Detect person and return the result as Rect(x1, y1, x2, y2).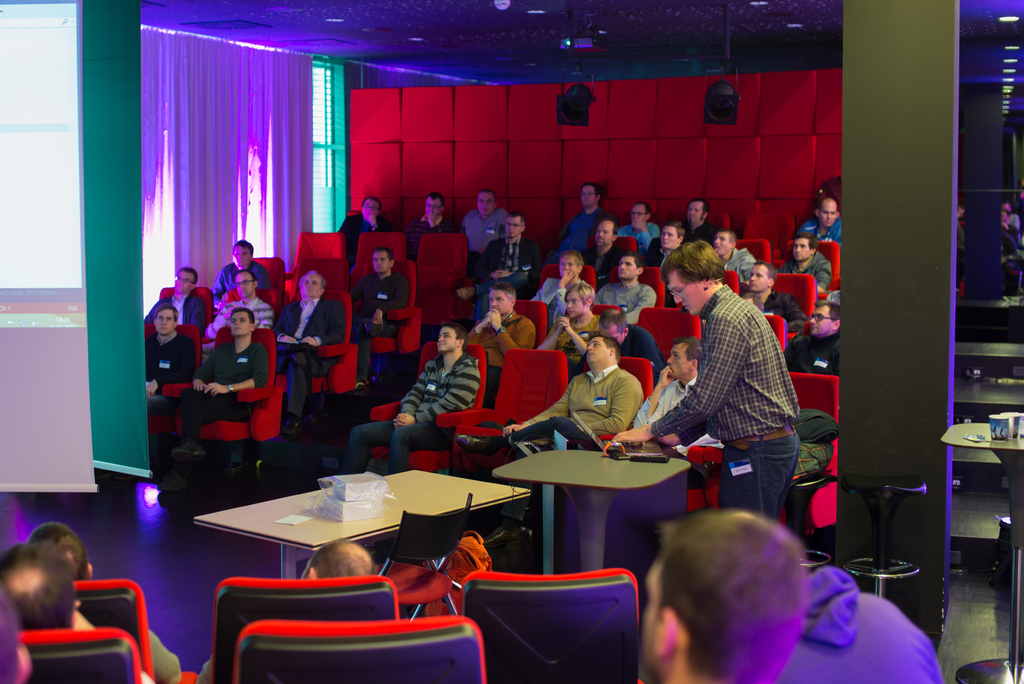
Rect(685, 197, 721, 243).
